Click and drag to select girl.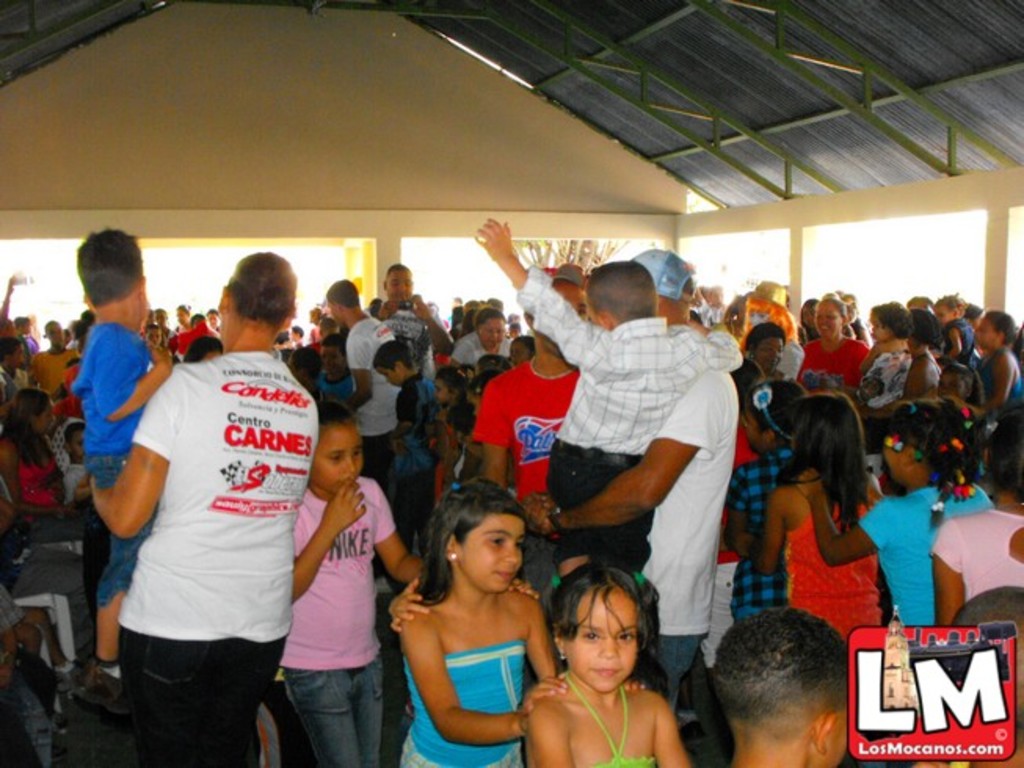
Selection: left=422, top=362, right=470, bottom=506.
